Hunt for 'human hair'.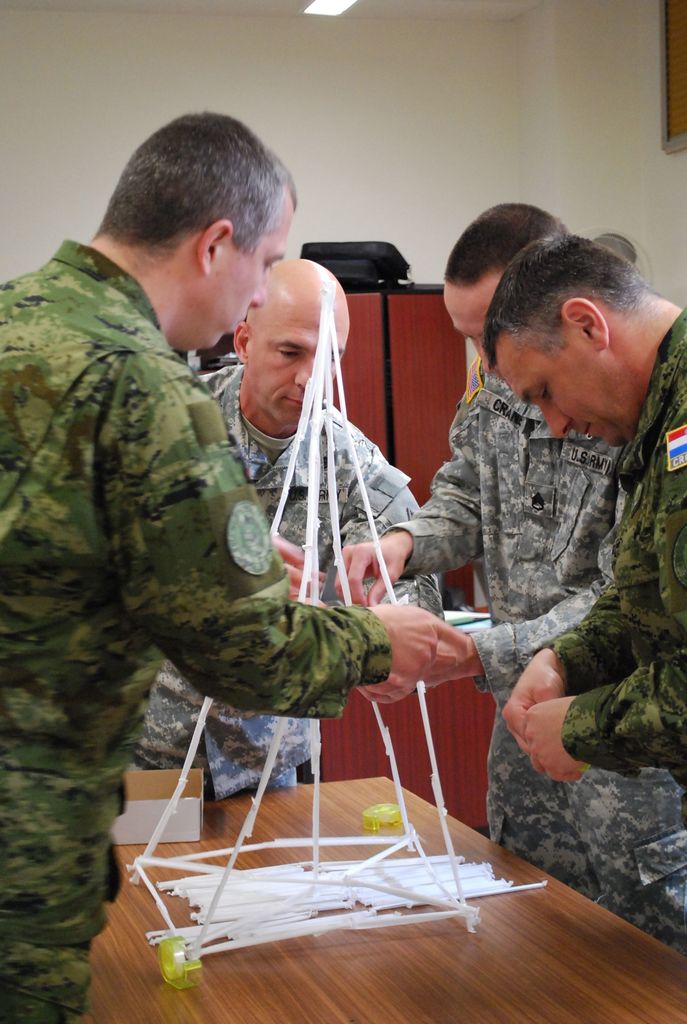
Hunted down at 488:230:658:369.
